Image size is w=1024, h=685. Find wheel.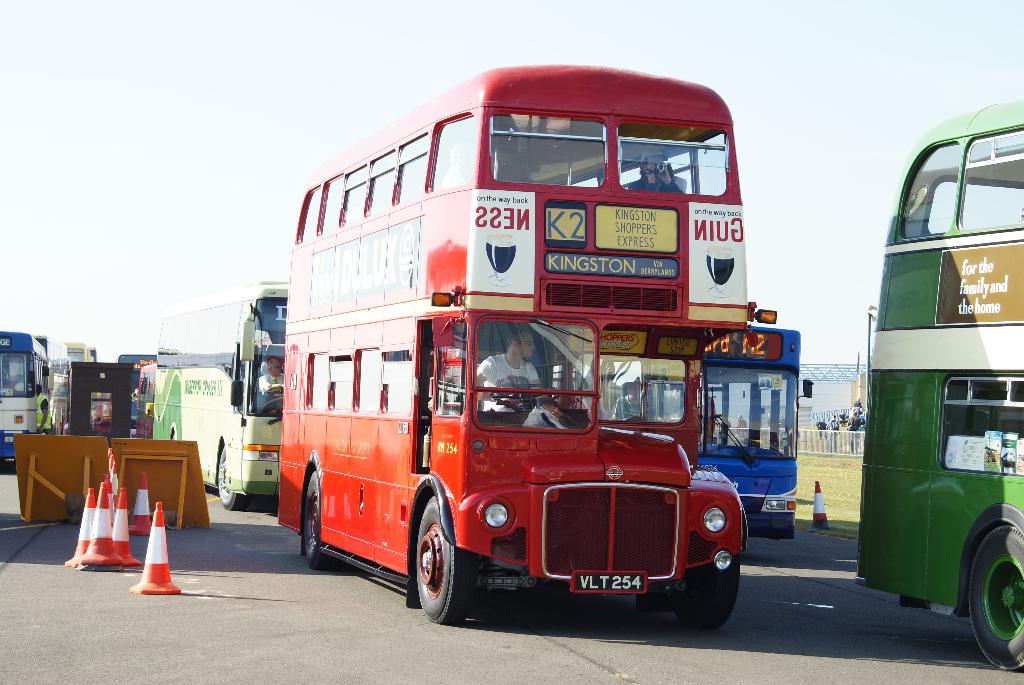
box=[260, 387, 281, 395].
